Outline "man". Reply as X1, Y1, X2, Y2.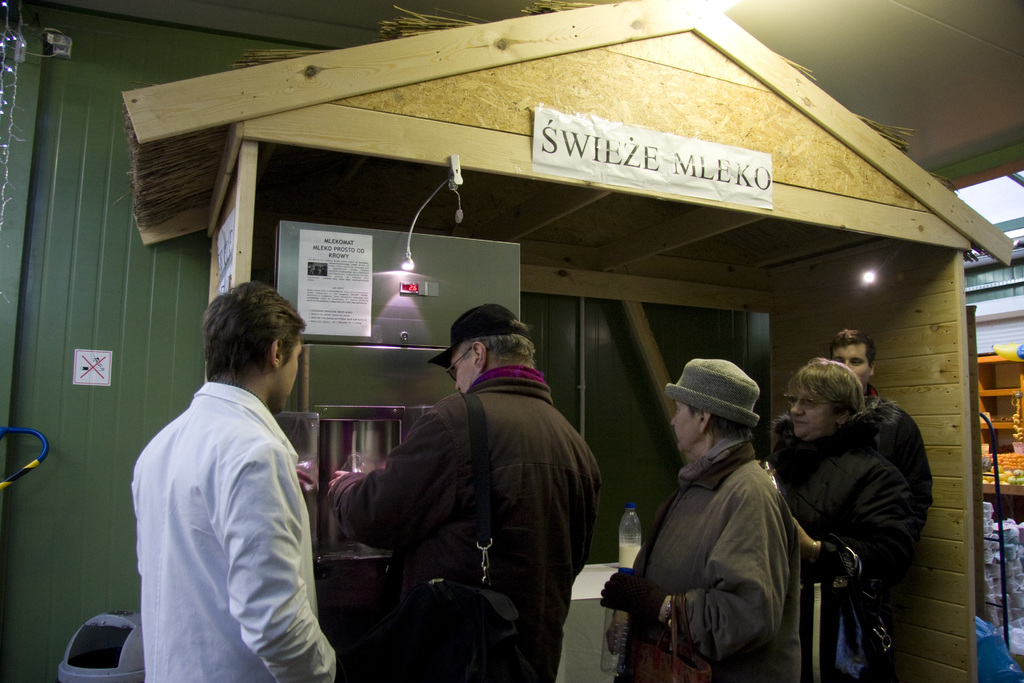
129, 278, 342, 682.
